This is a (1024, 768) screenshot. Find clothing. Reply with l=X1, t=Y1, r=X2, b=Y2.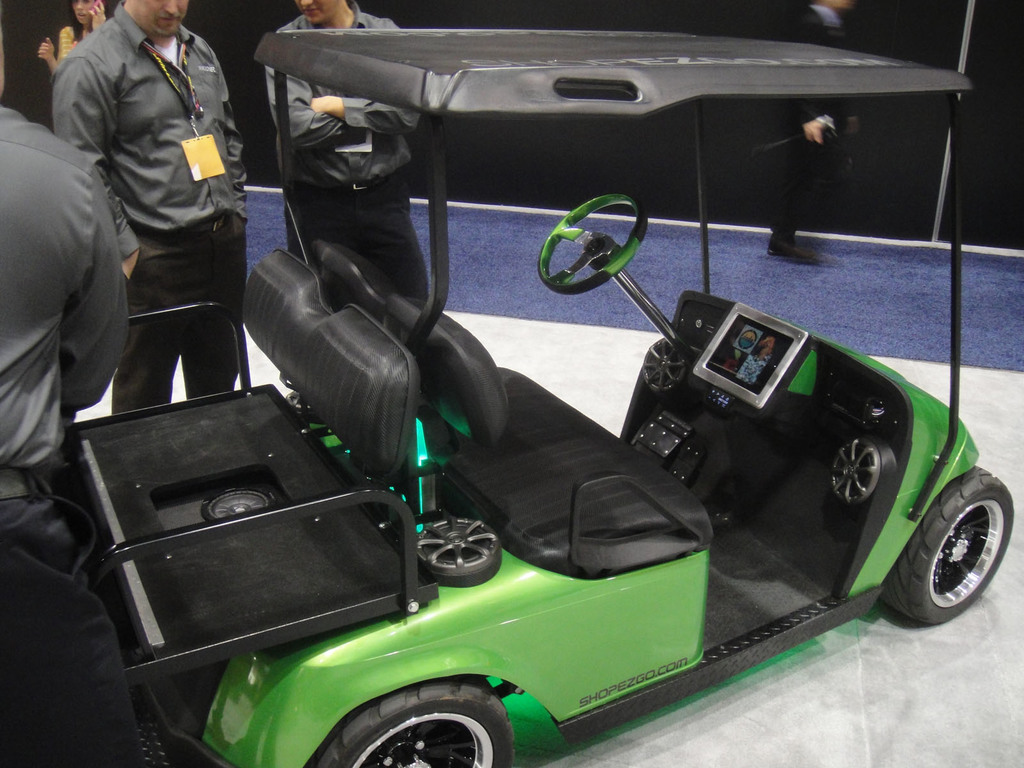
l=0, t=102, r=150, b=767.
